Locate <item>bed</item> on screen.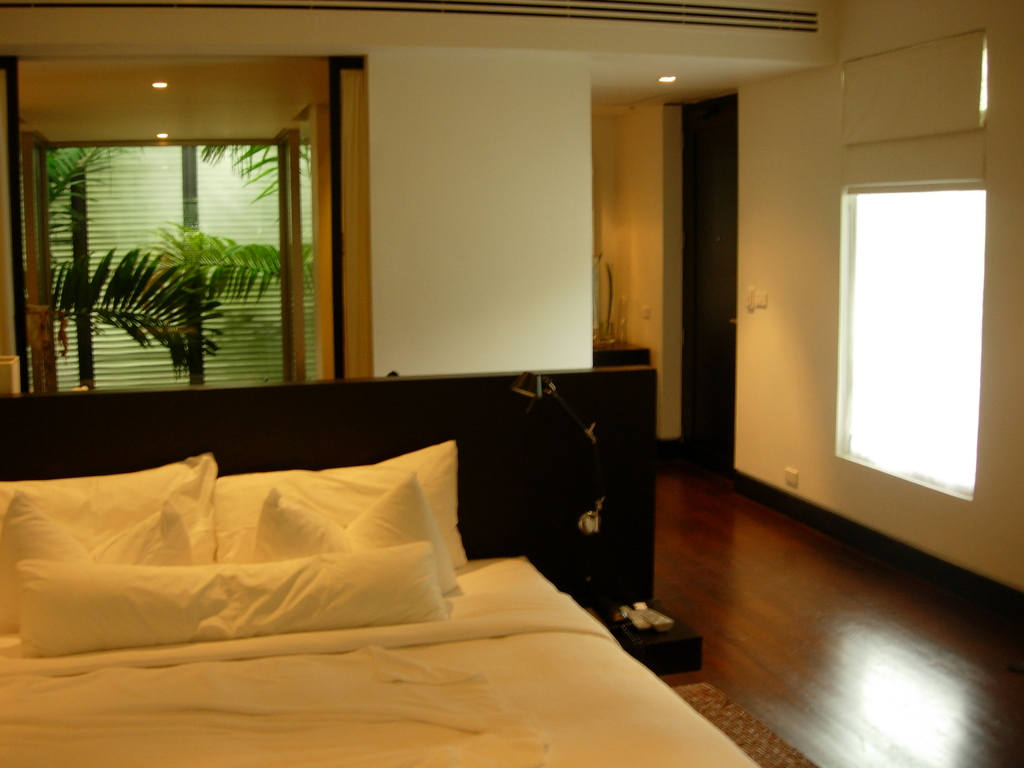
On screen at 3, 380, 716, 763.
